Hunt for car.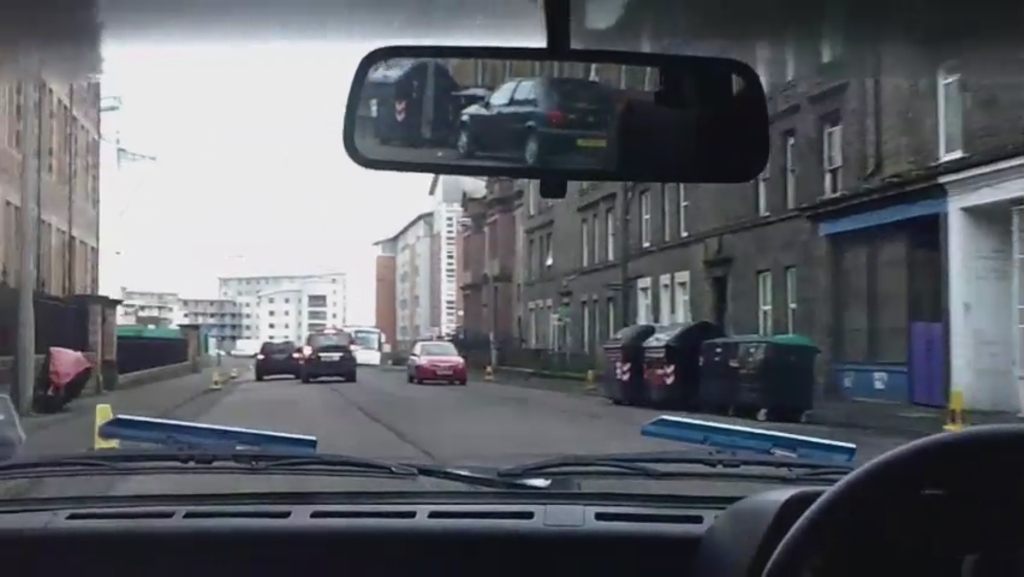
Hunted down at bbox(251, 339, 299, 374).
